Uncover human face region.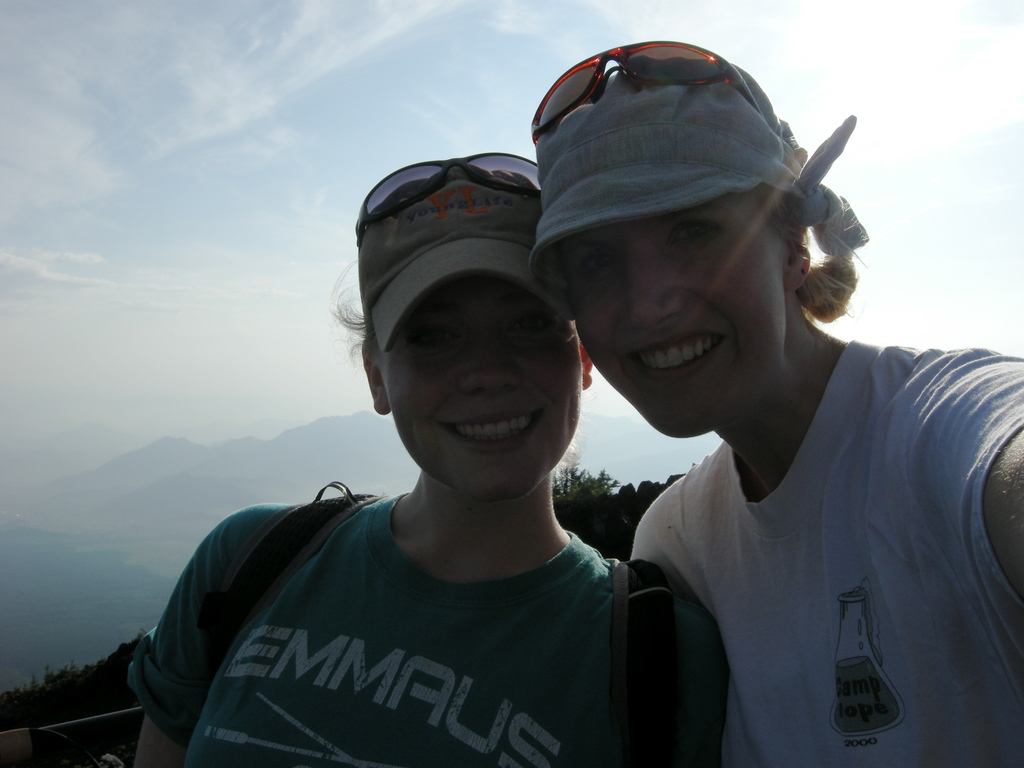
Uncovered: (566,176,785,447).
